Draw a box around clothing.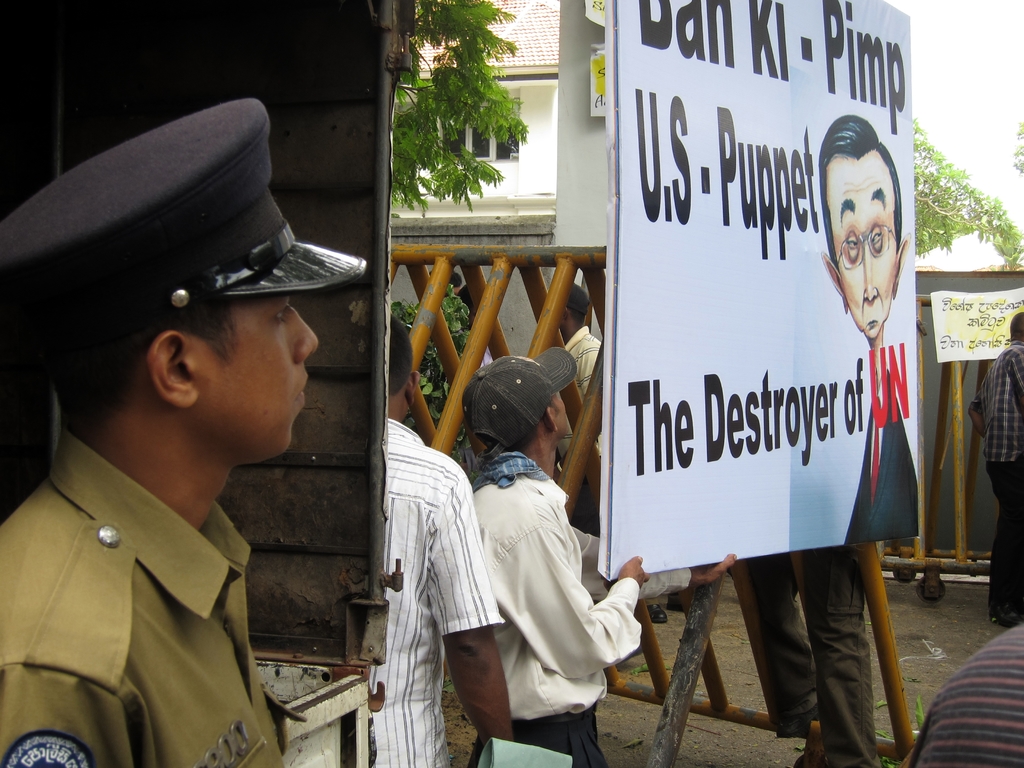
box(468, 454, 691, 767).
